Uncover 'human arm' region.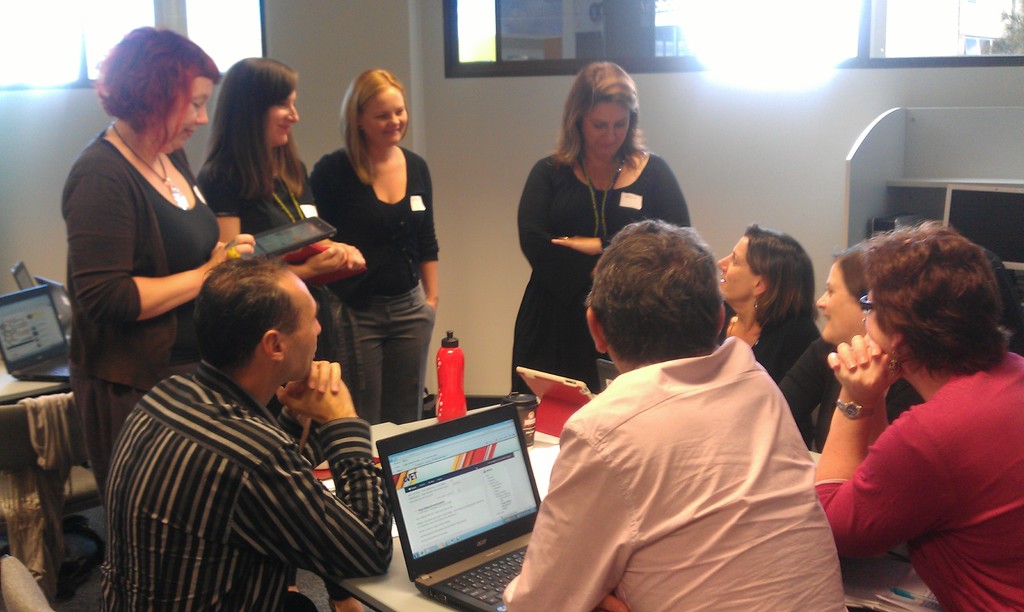
Uncovered: {"left": 811, "top": 345, "right": 954, "bottom": 559}.
